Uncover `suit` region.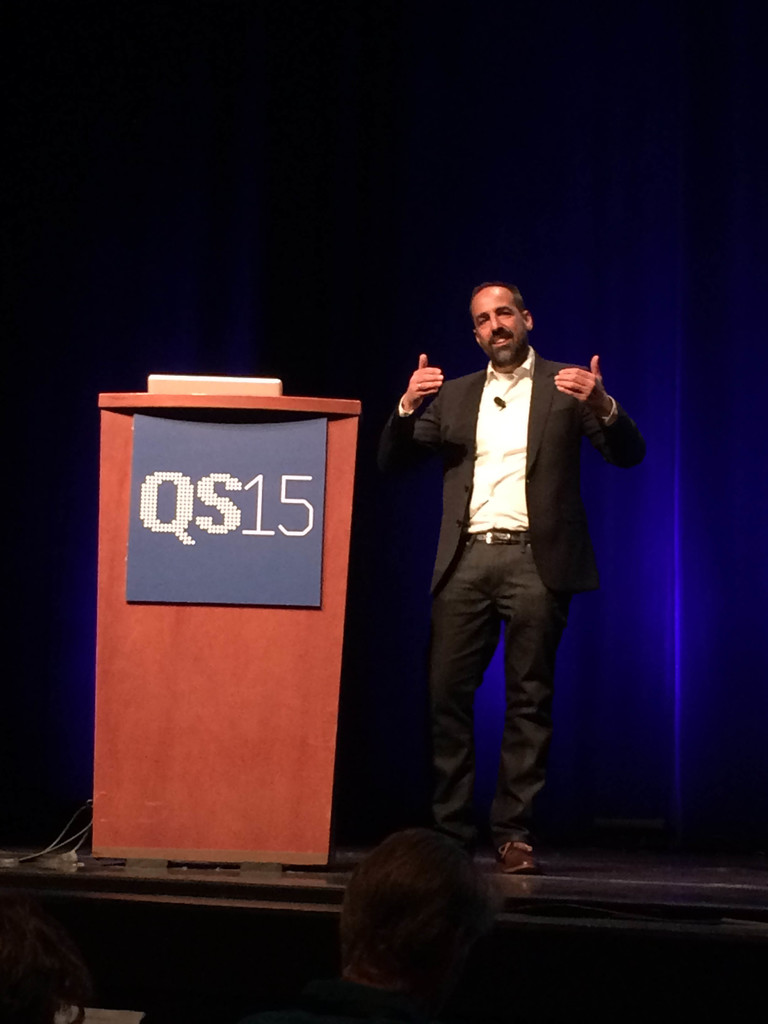
Uncovered: [394,311,615,643].
